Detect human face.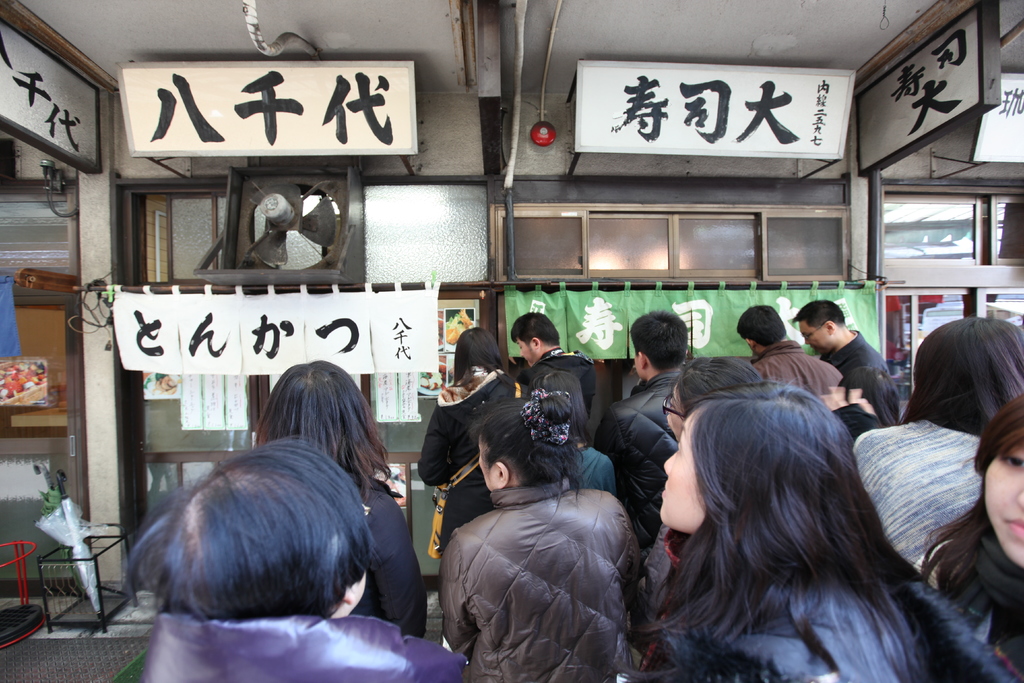
Detected at box(803, 319, 829, 353).
